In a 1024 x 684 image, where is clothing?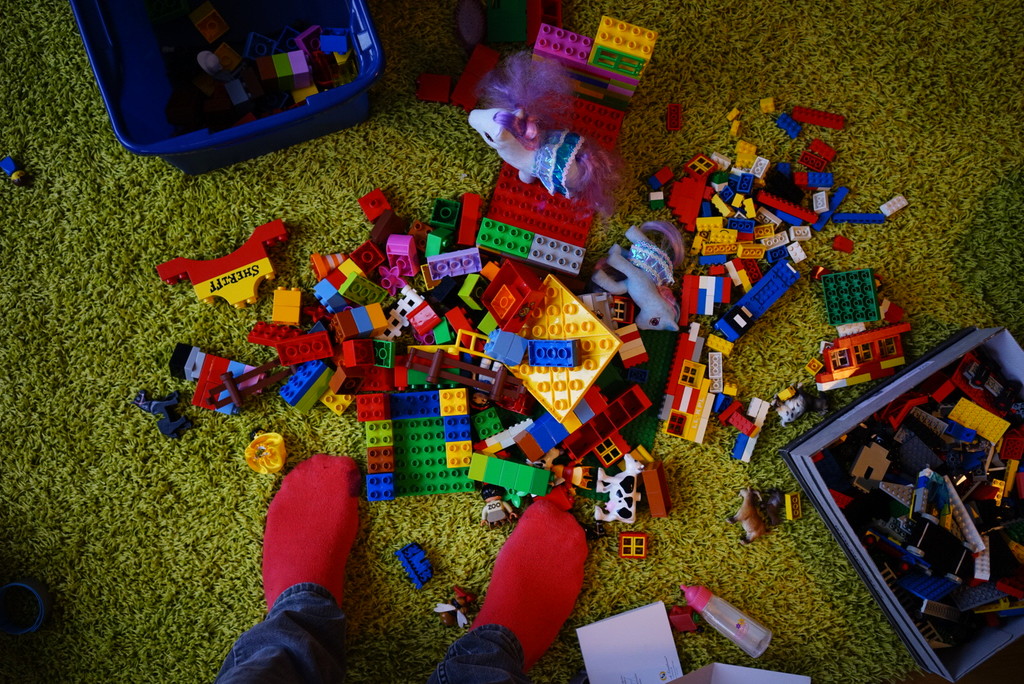
(x1=237, y1=429, x2=368, y2=642).
